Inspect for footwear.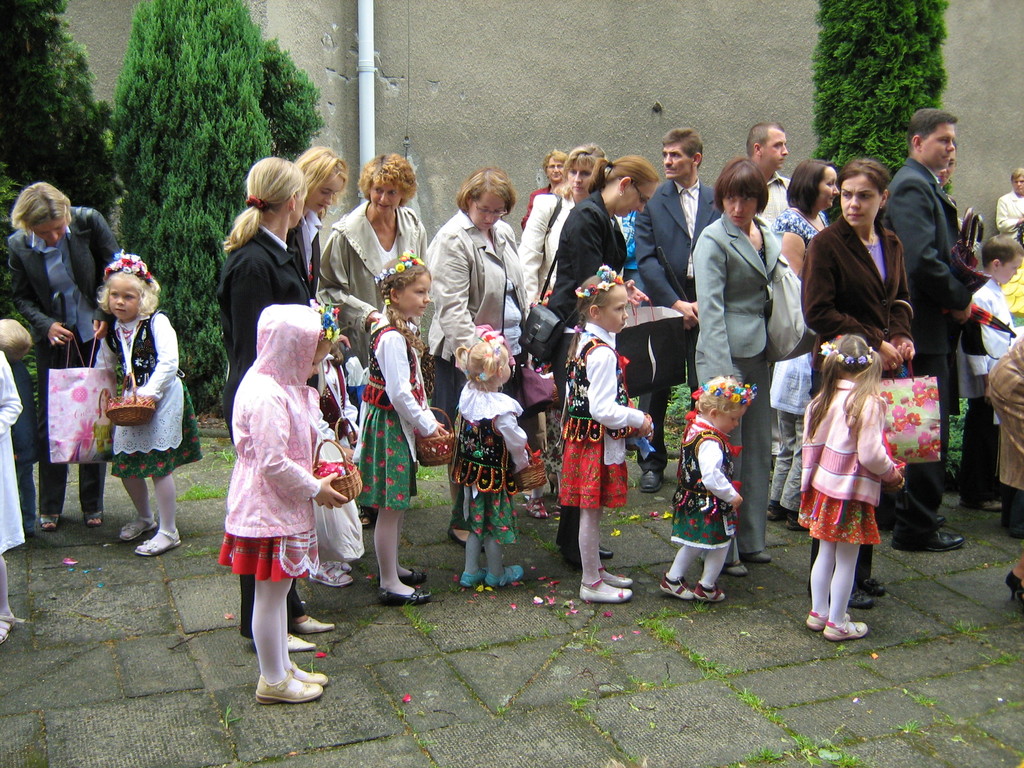
Inspection: 122:511:157:540.
